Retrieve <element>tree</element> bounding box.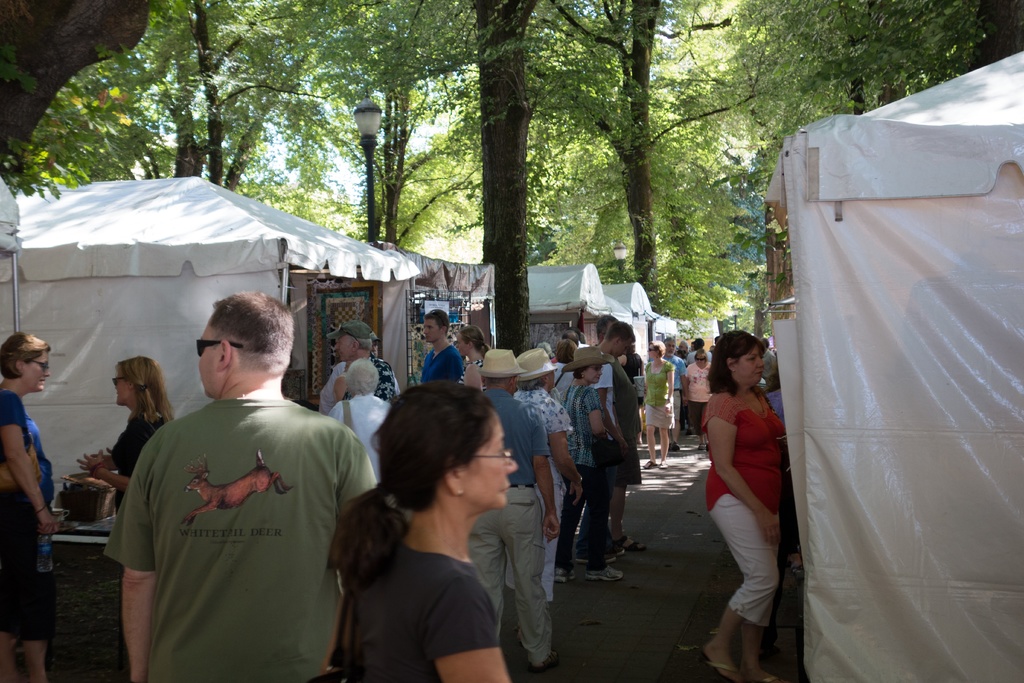
Bounding box: 37:0:385:188.
